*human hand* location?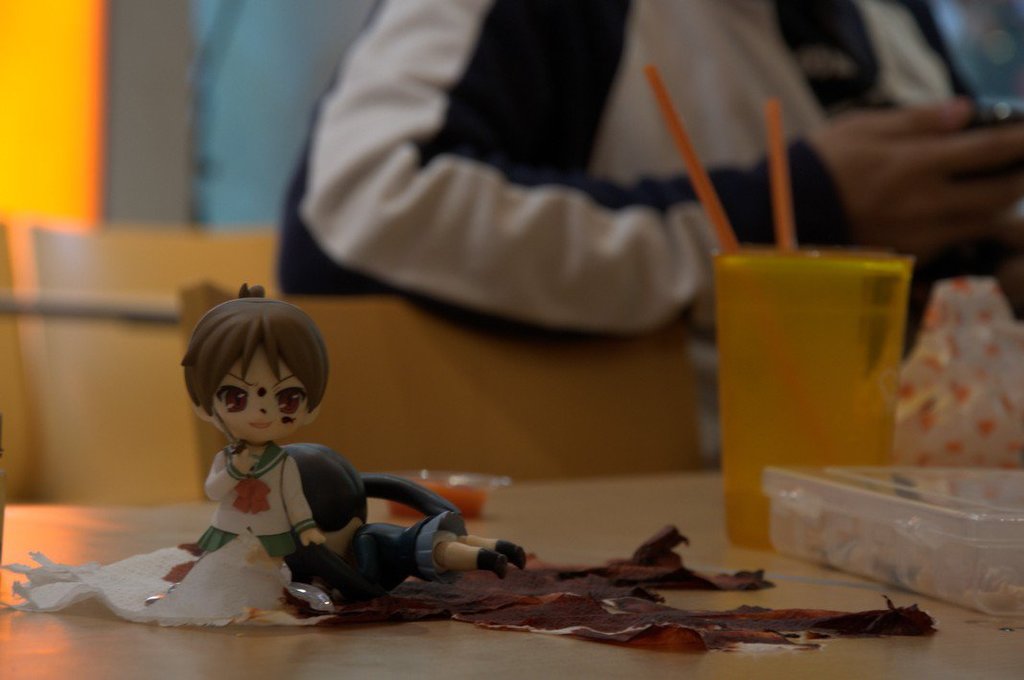
x1=299, y1=530, x2=326, y2=550
